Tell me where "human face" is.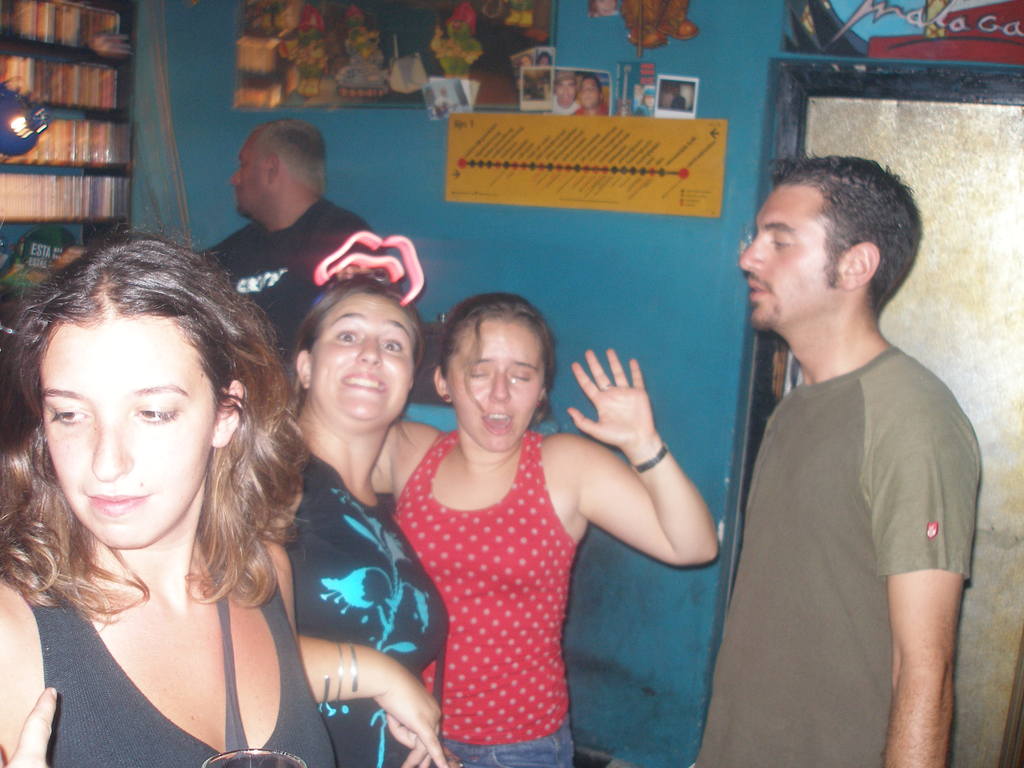
"human face" is at box=[742, 187, 845, 333].
